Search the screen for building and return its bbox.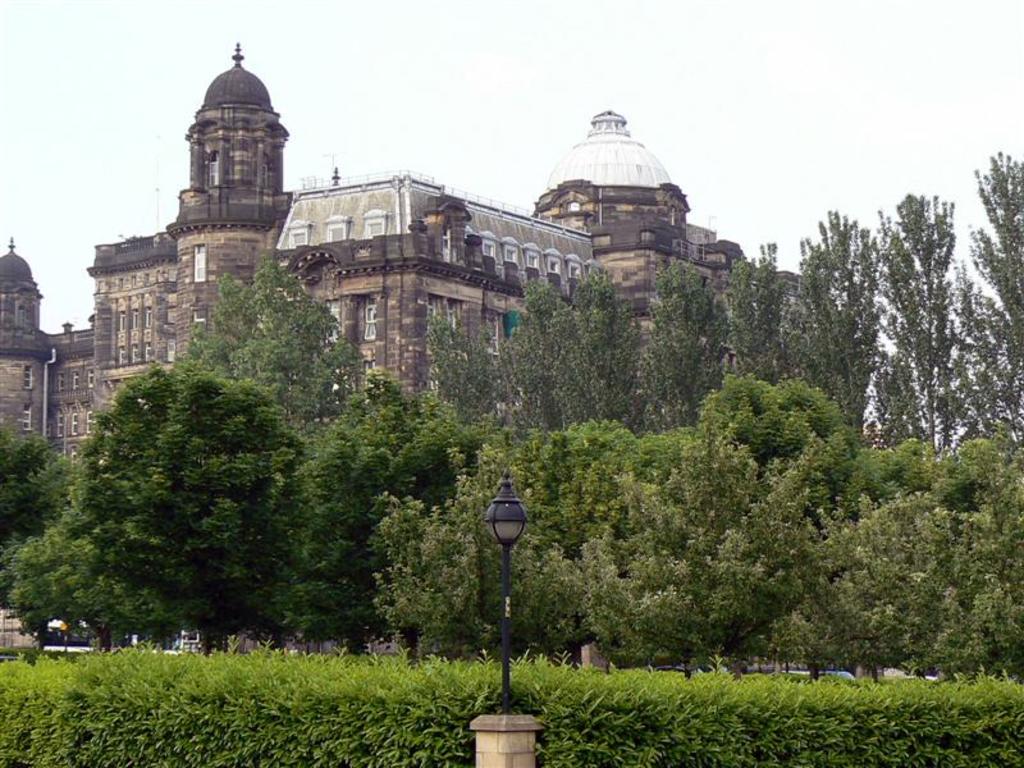
Found: 0,40,813,460.
